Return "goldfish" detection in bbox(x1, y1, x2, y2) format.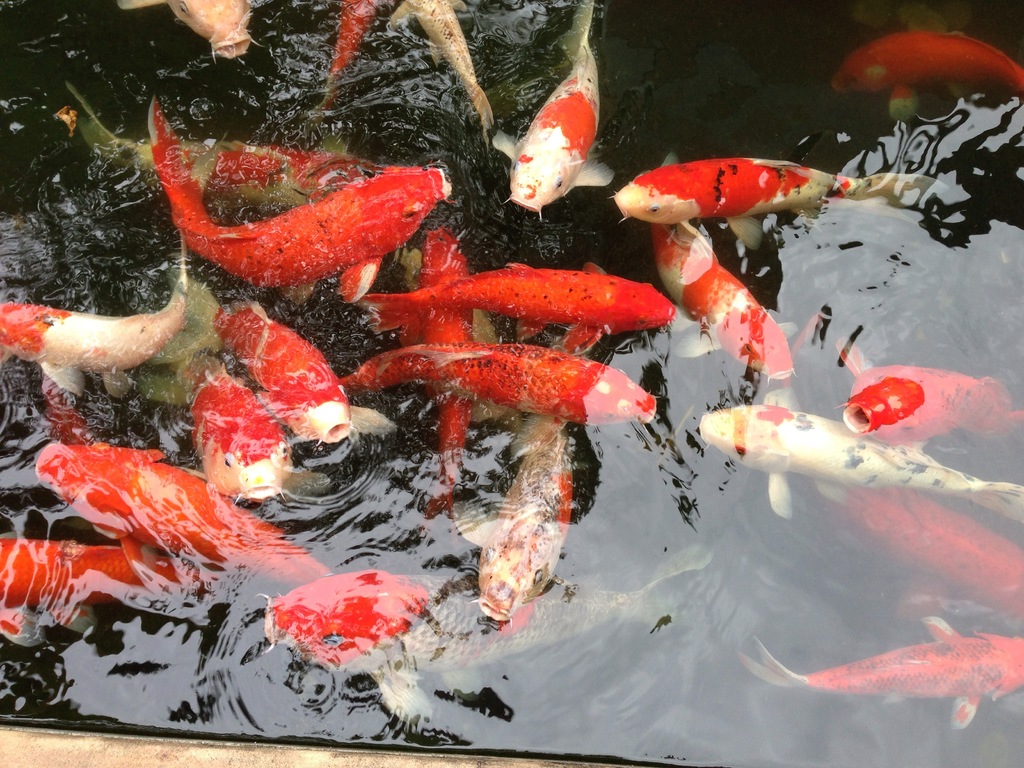
bbox(612, 154, 941, 250).
